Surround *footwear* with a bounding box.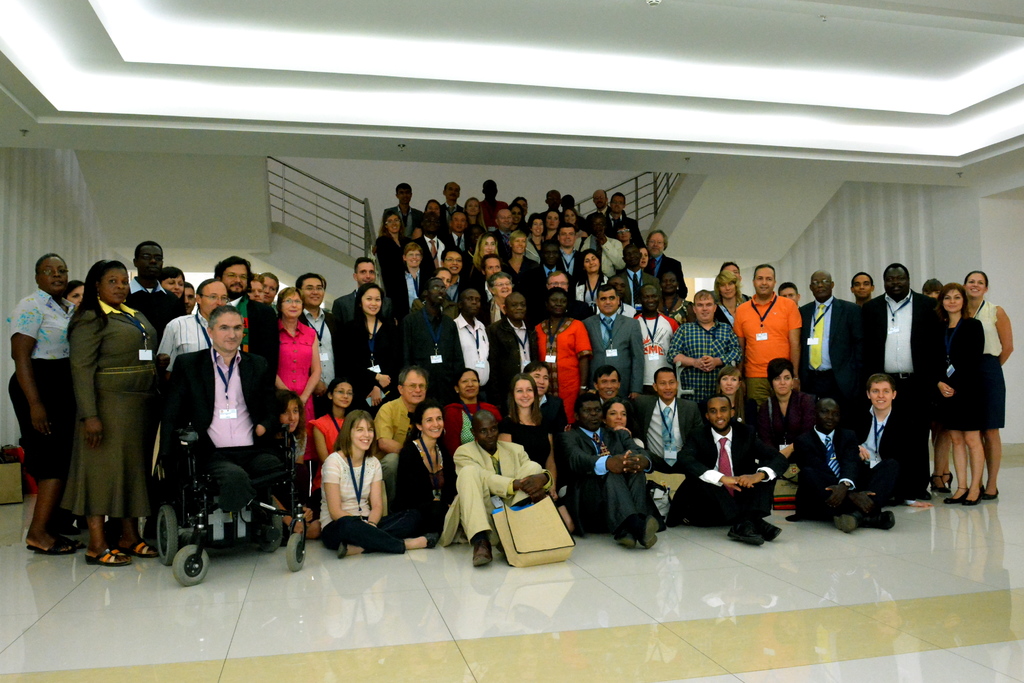
BBox(981, 482, 1002, 499).
